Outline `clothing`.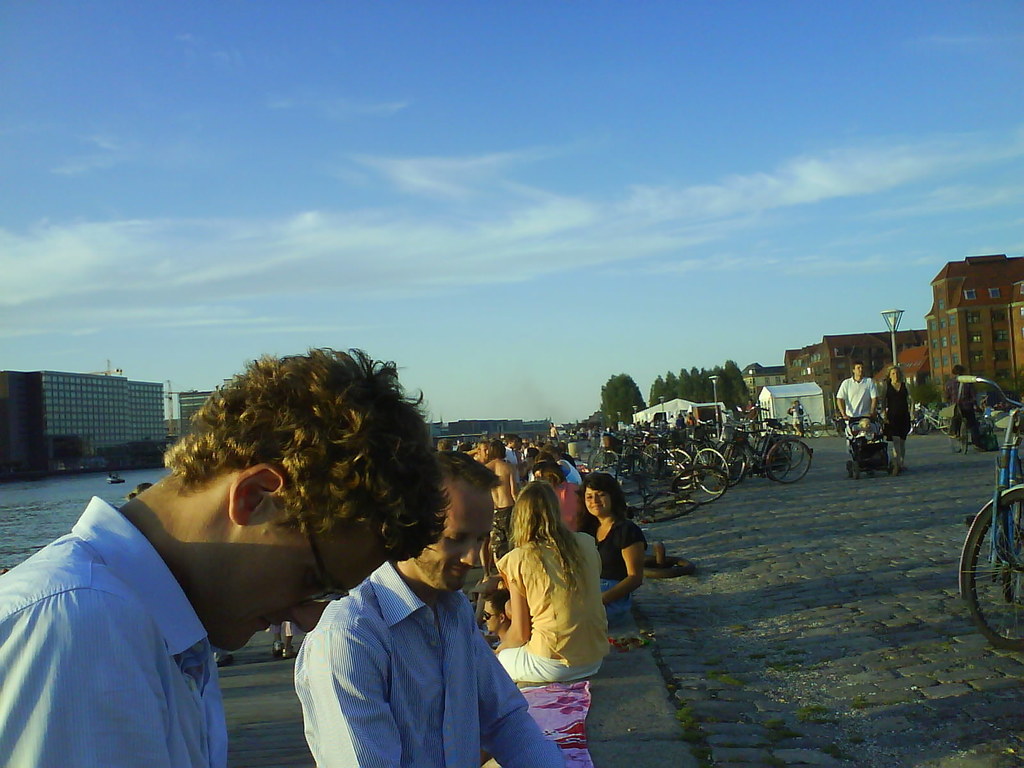
Outline: [left=852, top=430, right=879, bottom=451].
